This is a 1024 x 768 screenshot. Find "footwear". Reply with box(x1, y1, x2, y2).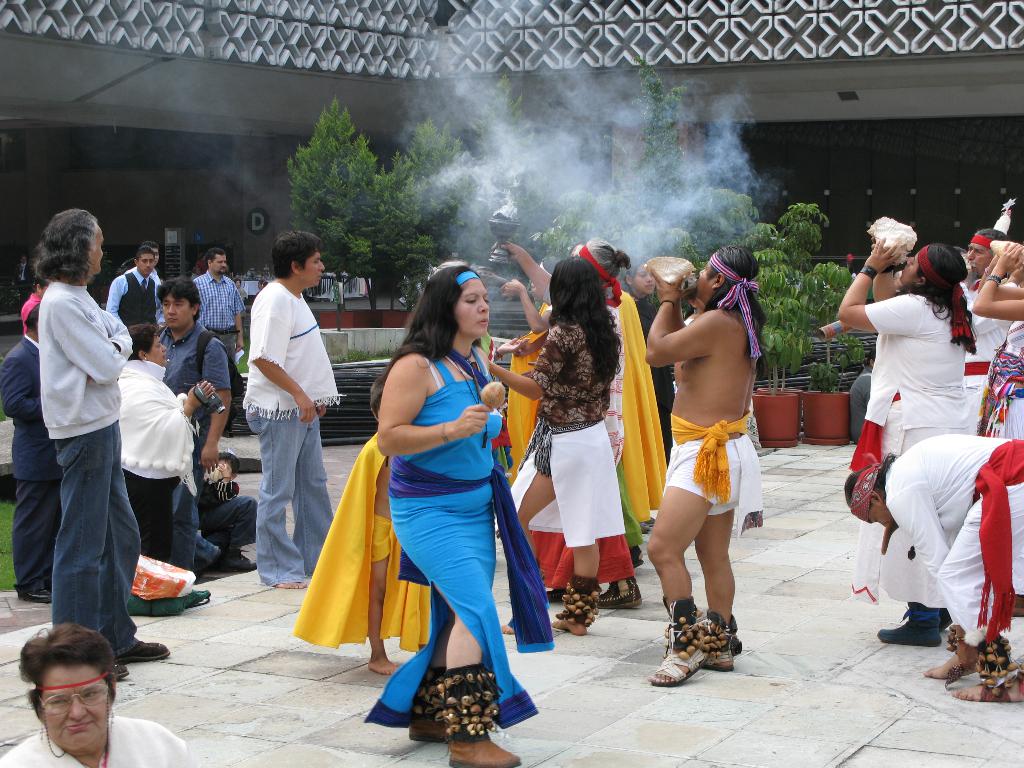
box(118, 641, 169, 664).
